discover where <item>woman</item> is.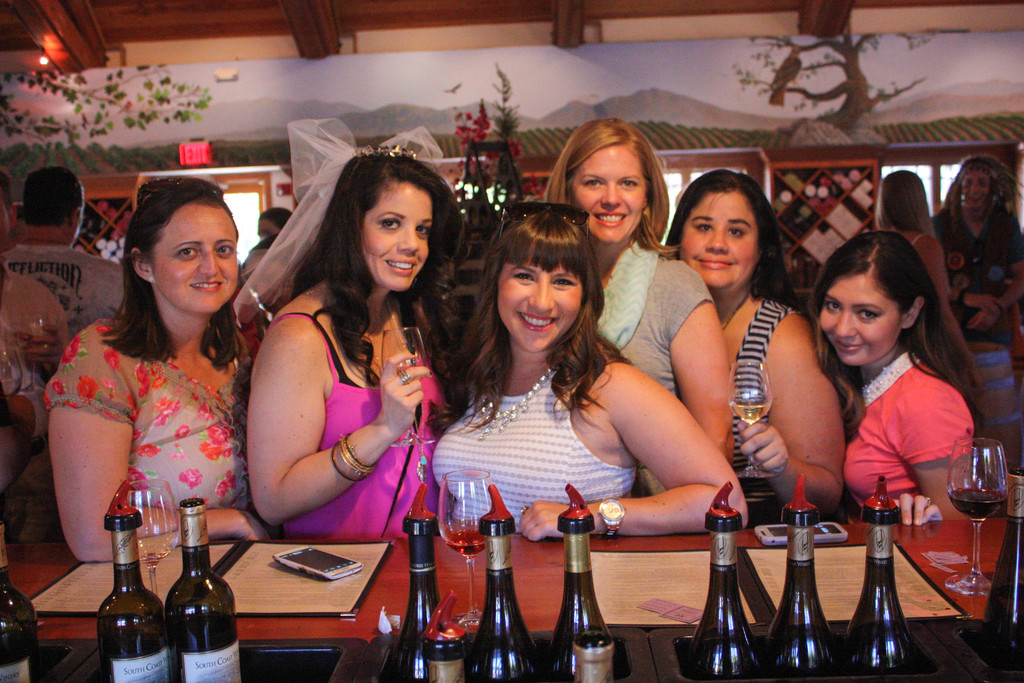
Discovered at bbox=(879, 169, 982, 386).
